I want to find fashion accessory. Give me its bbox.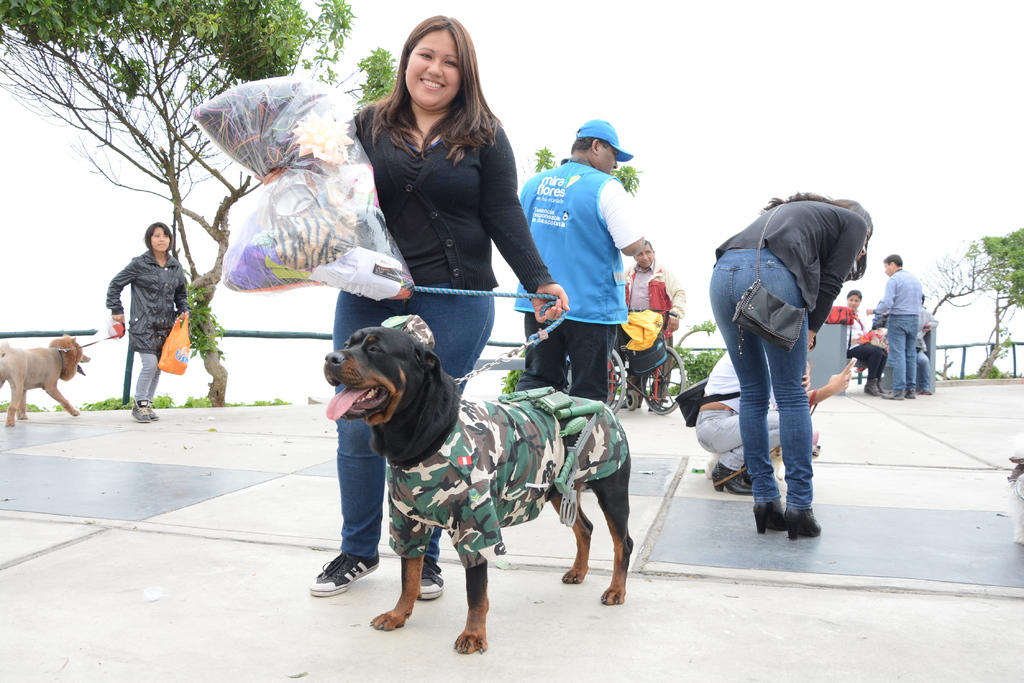
rect(415, 552, 446, 604).
